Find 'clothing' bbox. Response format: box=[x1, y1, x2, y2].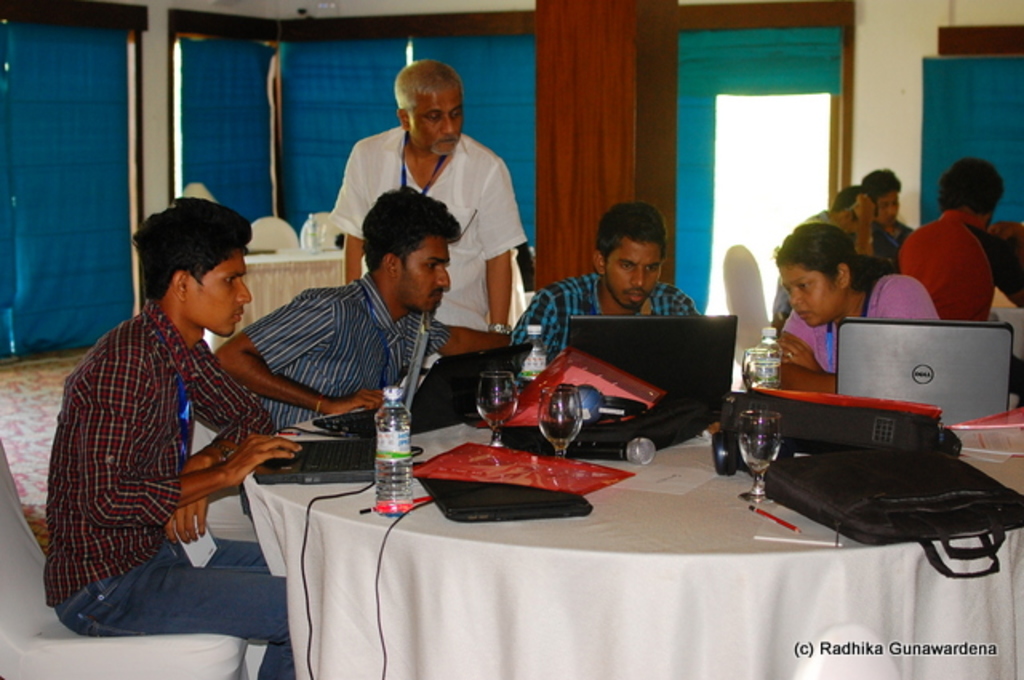
box=[774, 206, 845, 323].
